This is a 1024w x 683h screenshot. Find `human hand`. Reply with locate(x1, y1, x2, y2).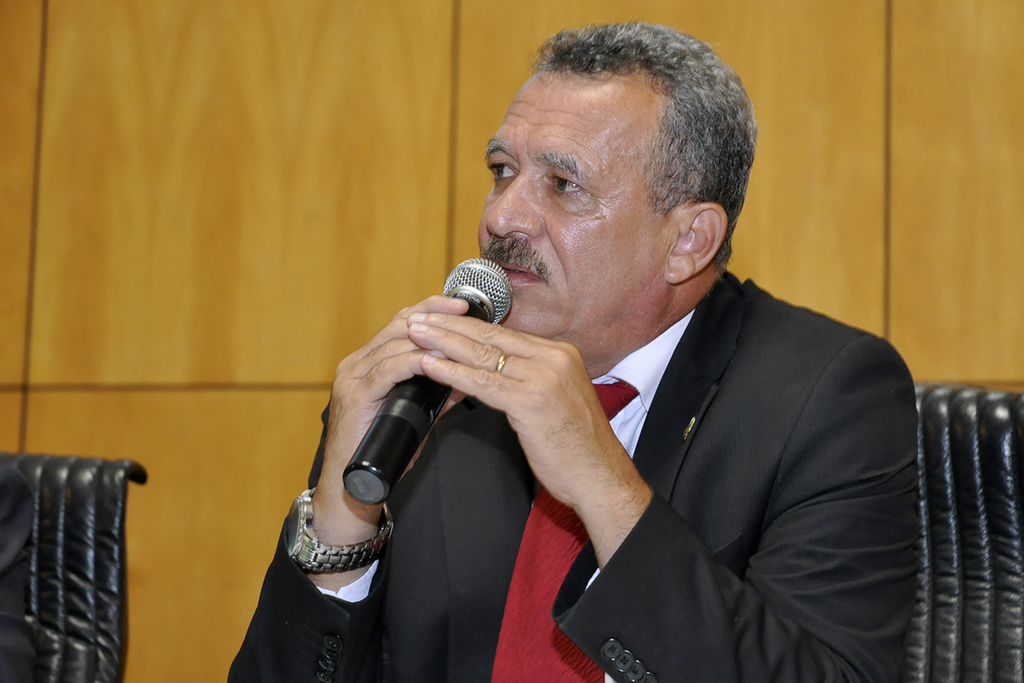
locate(322, 289, 473, 510).
